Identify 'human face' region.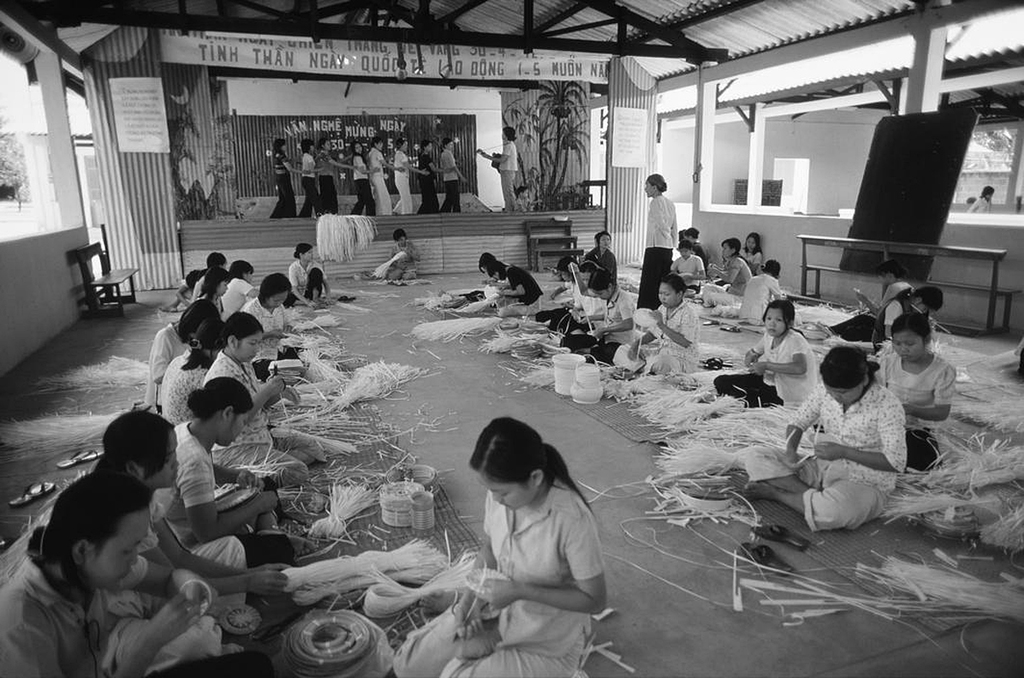
Region: crop(80, 511, 147, 592).
